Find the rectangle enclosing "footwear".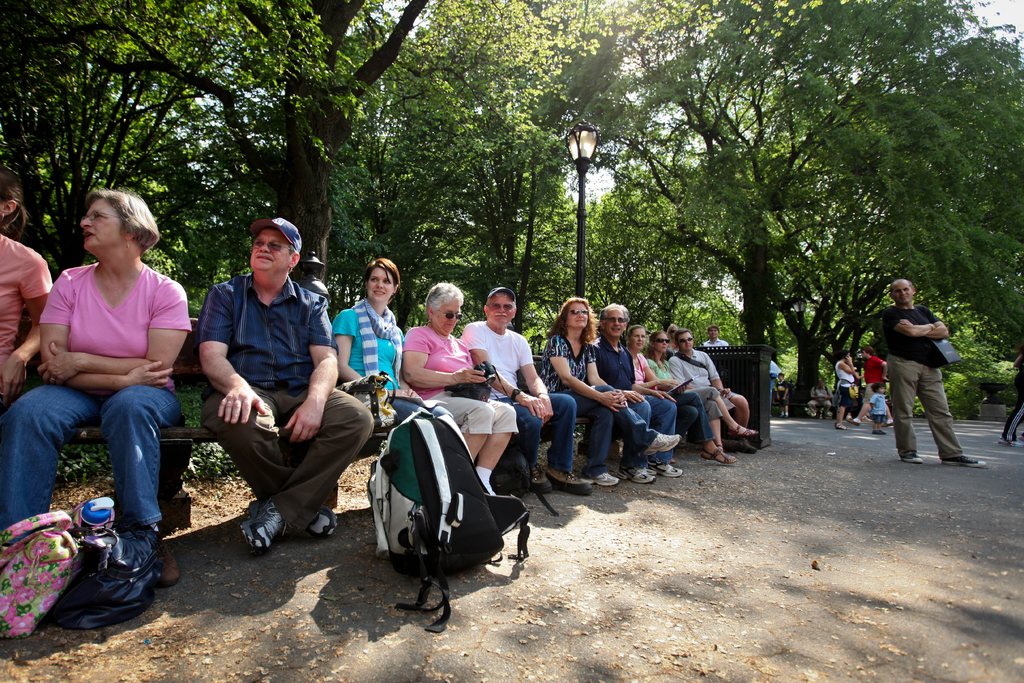
<region>588, 472, 619, 488</region>.
